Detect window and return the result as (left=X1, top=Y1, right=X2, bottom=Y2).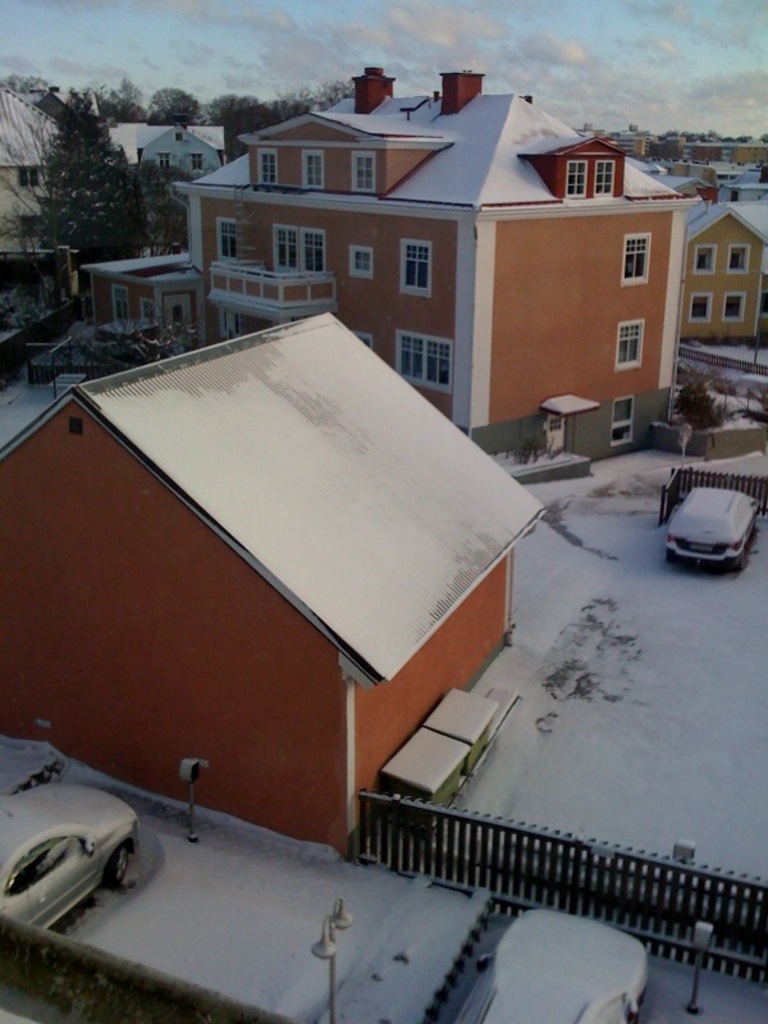
(left=269, top=225, right=294, bottom=271).
